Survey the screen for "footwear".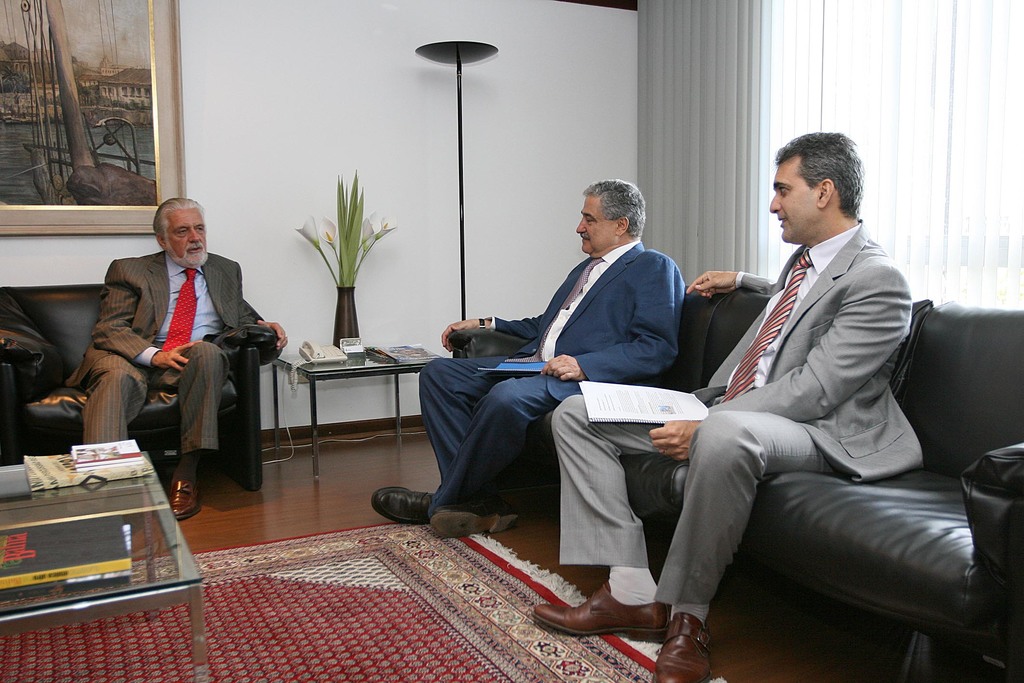
Survey found: {"left": 531, "top": 583, "right": 671, "bottom": 636}.
